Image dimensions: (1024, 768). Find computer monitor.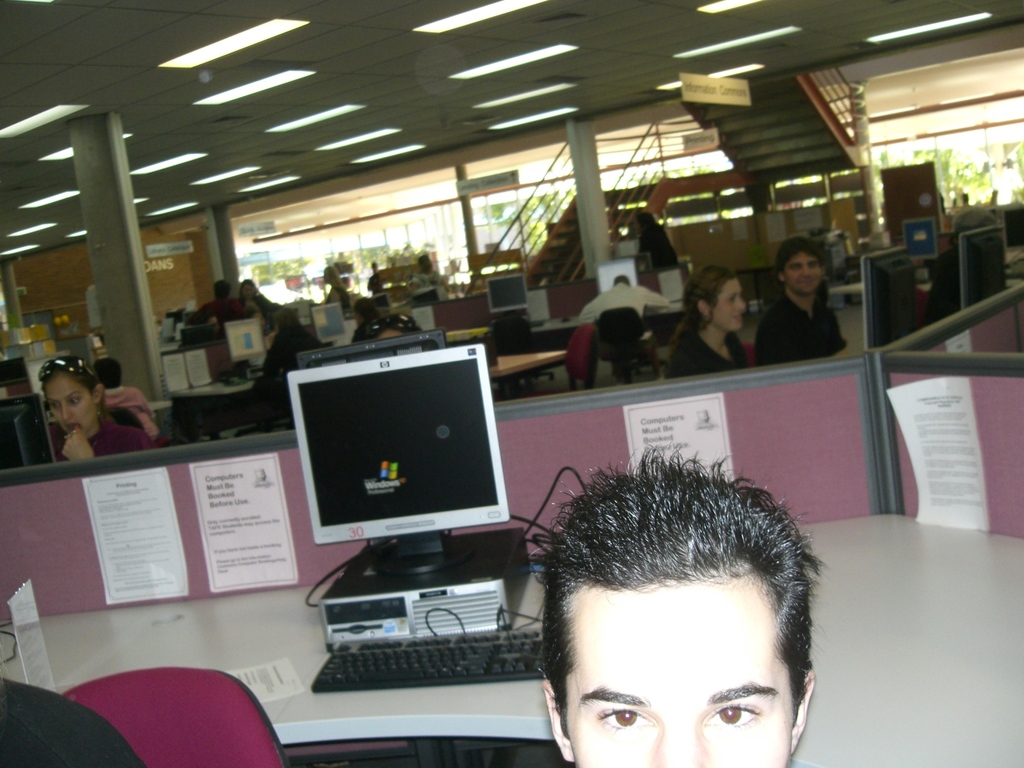
[x1=595, y1=258, x2=644, y2=298].
